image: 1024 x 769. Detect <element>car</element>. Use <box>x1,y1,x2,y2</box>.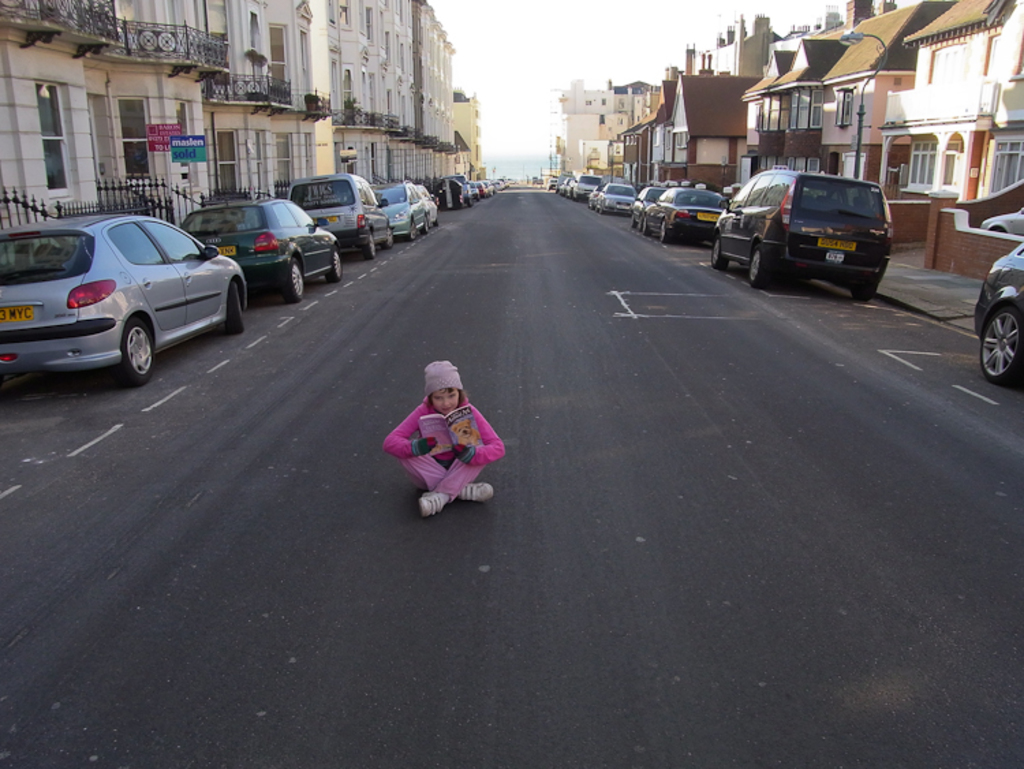
<box>713,169,892,299</box>.
